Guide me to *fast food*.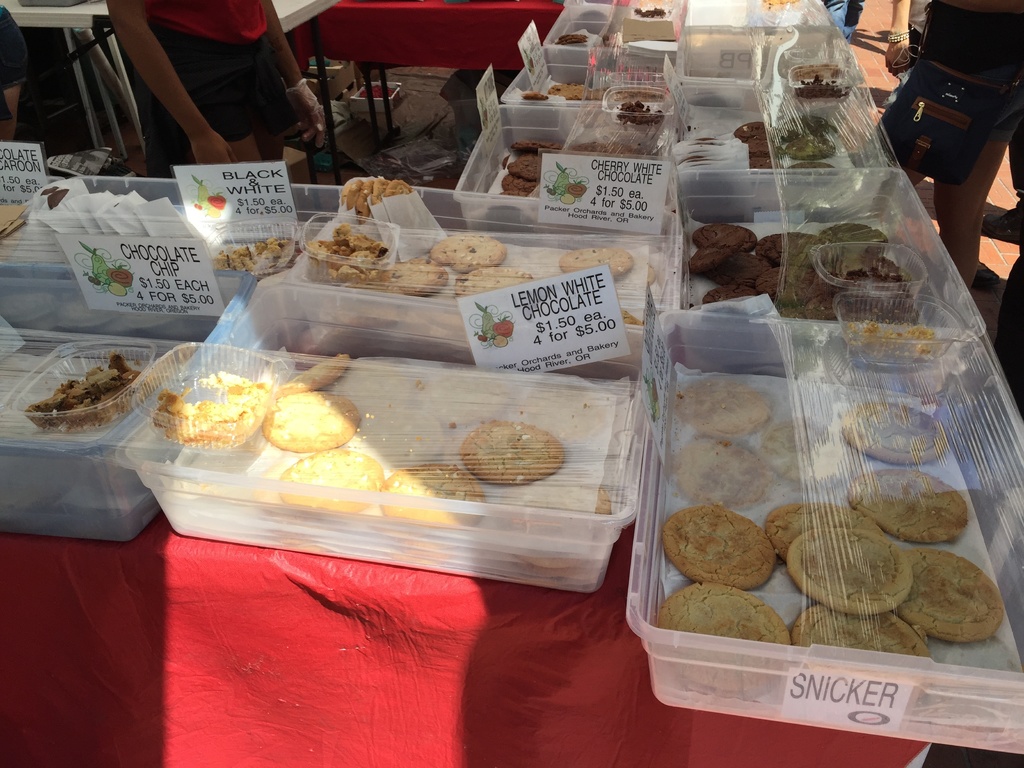
Guidance: <box>554,32,588,45</box>.
